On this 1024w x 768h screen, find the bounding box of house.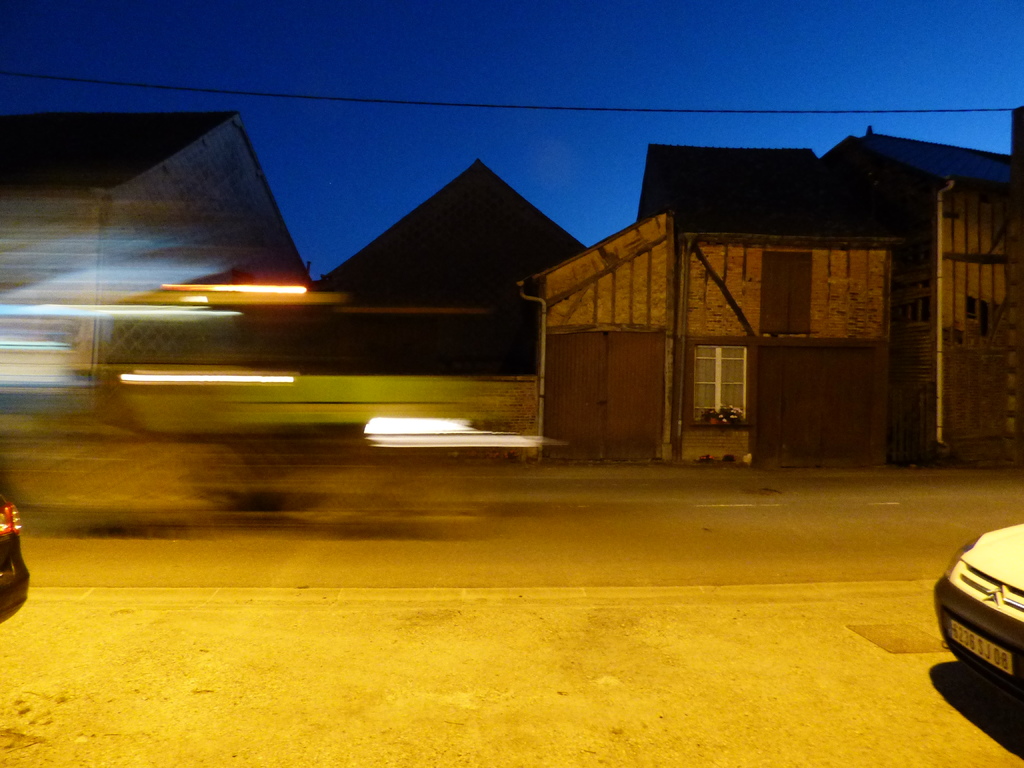
Bounding box: {"x1": 529, "y1": 140, "x2": 973, "y2": 495}.
